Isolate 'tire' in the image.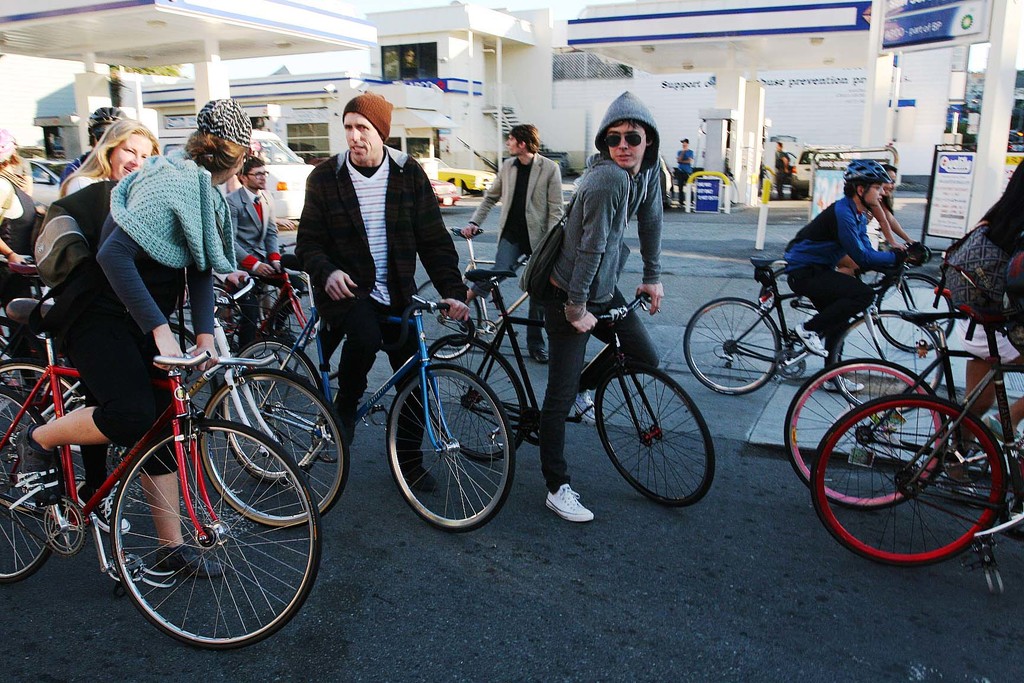
Isolated region: (784,358,947,510).
